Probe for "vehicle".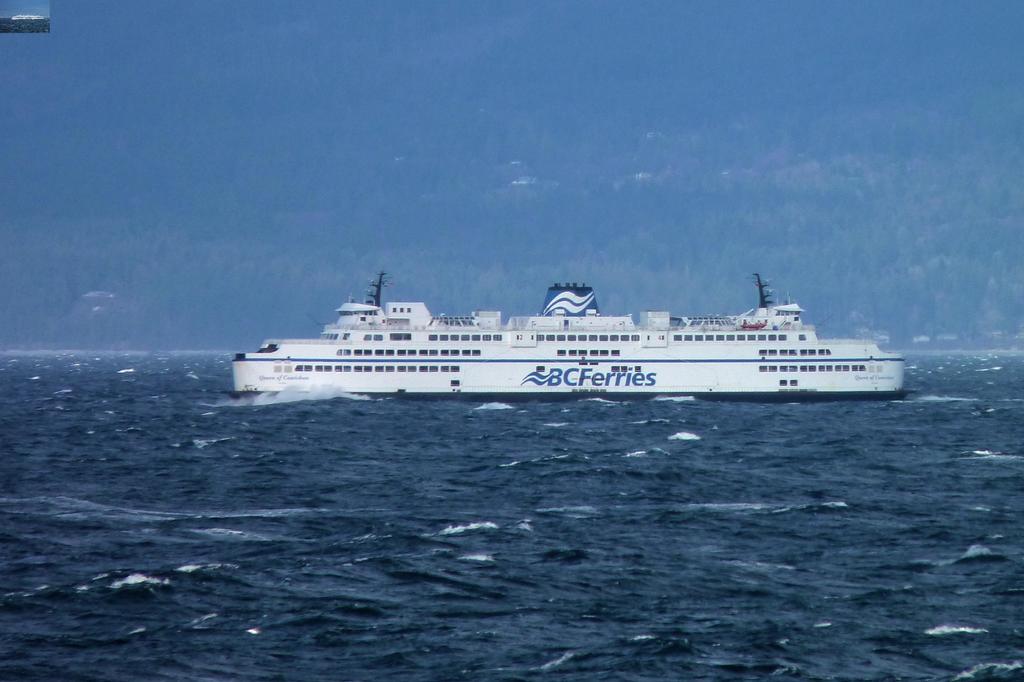
Probe result: left=223, top=257, right=846, bottom=414.
